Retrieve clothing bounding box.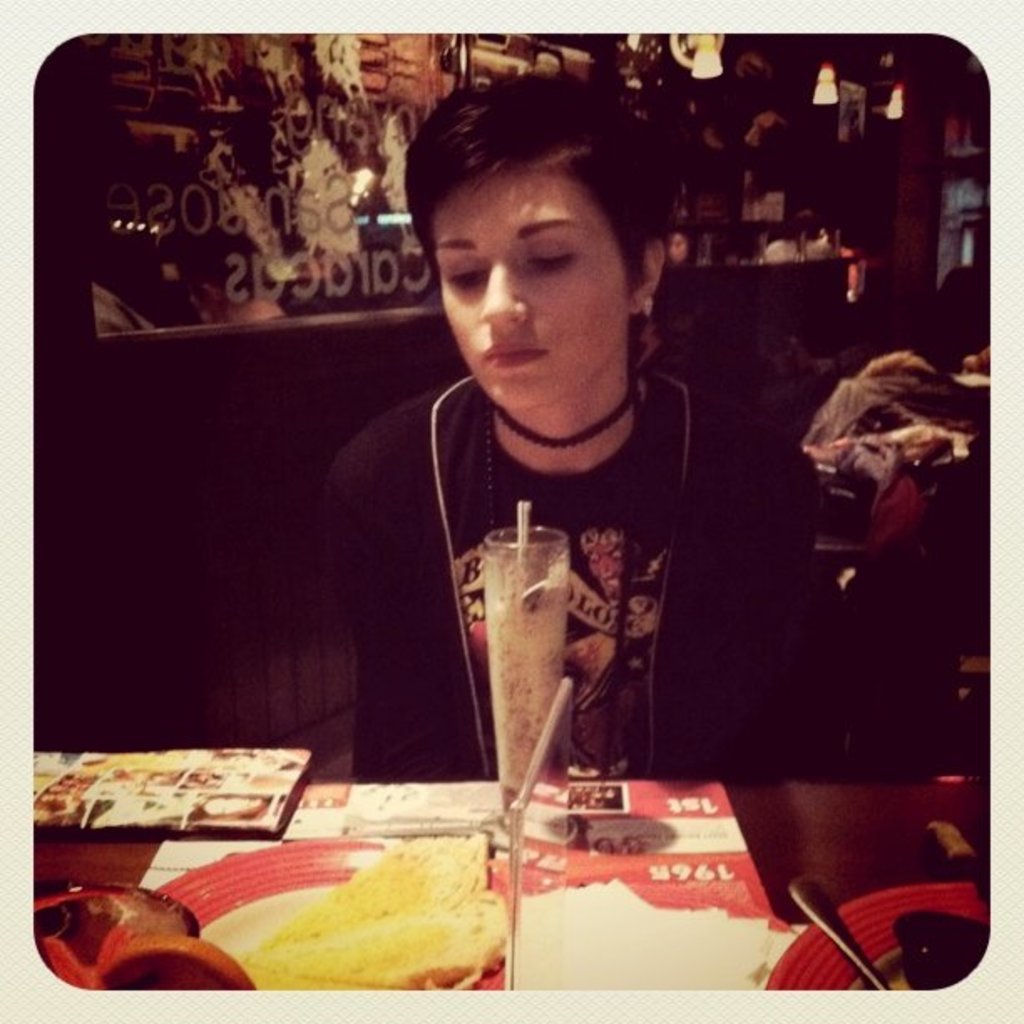
Bounding box: {"left": 310, "top": 301, "right": 796, "bottom": 838}.
